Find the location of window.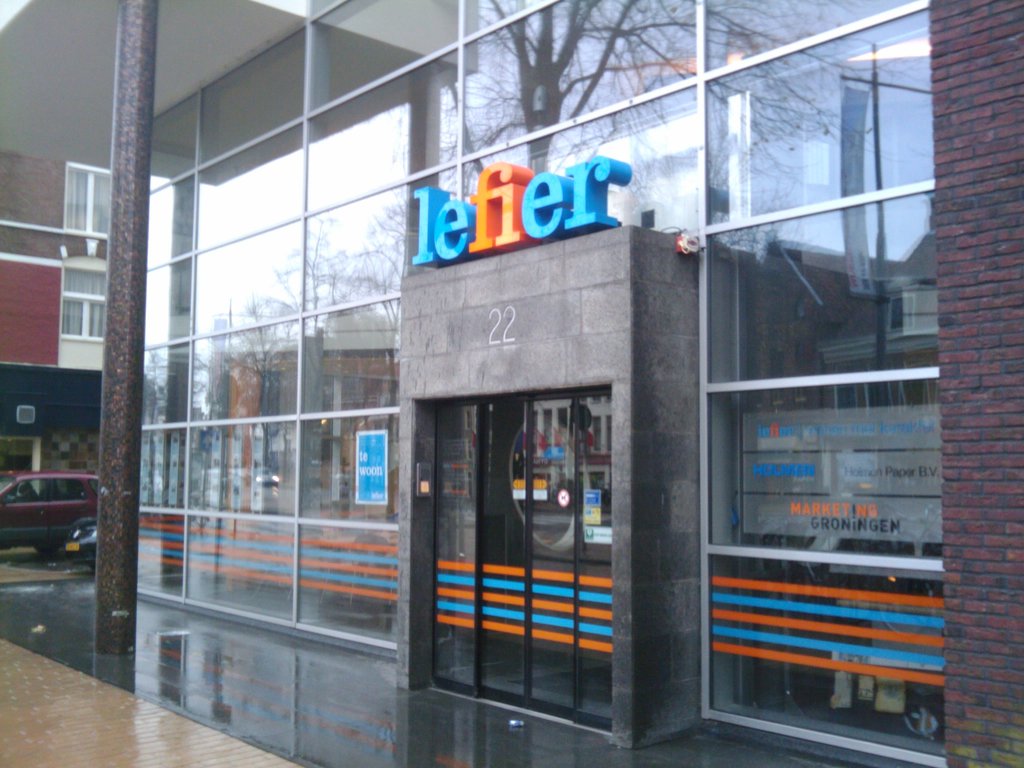
Location: bbox=(63, 159, 112, 234).
